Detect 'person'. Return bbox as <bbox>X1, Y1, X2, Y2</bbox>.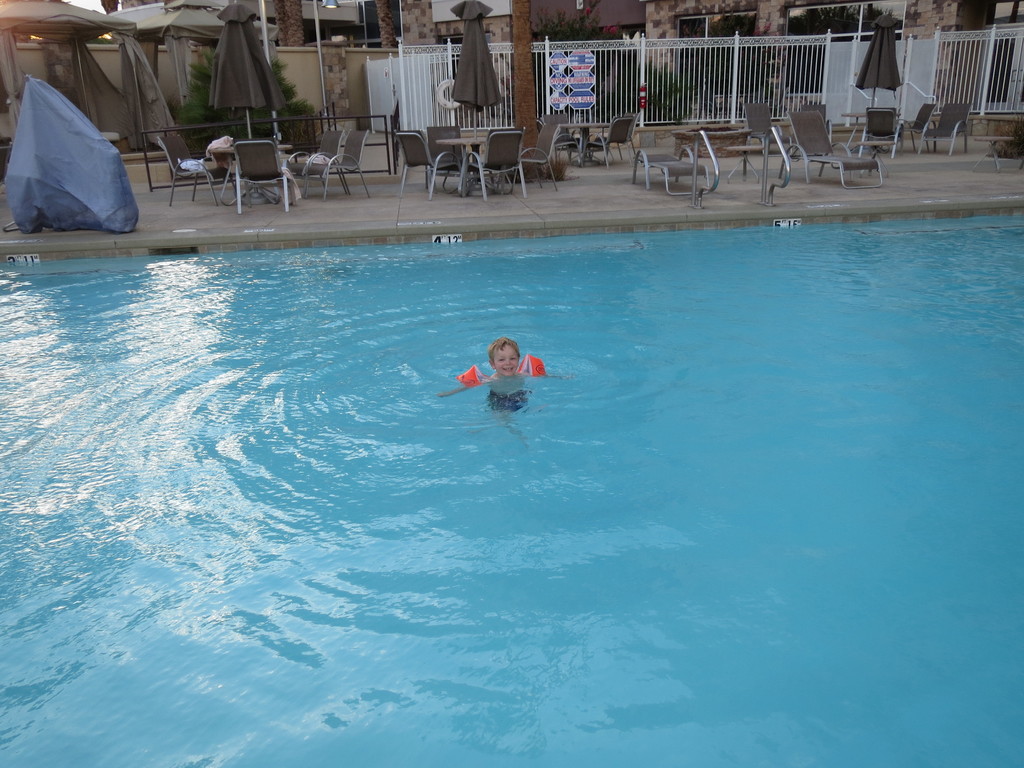
<bbox>452, 333, 556, 425</bbox>.
